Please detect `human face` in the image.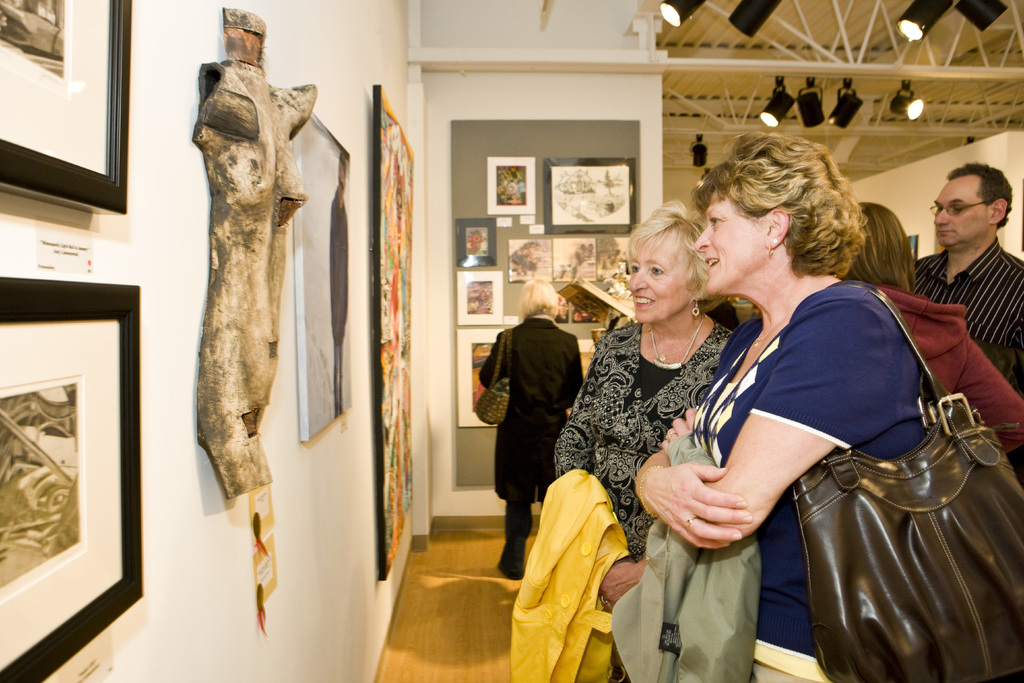
(928,186,979,244).
